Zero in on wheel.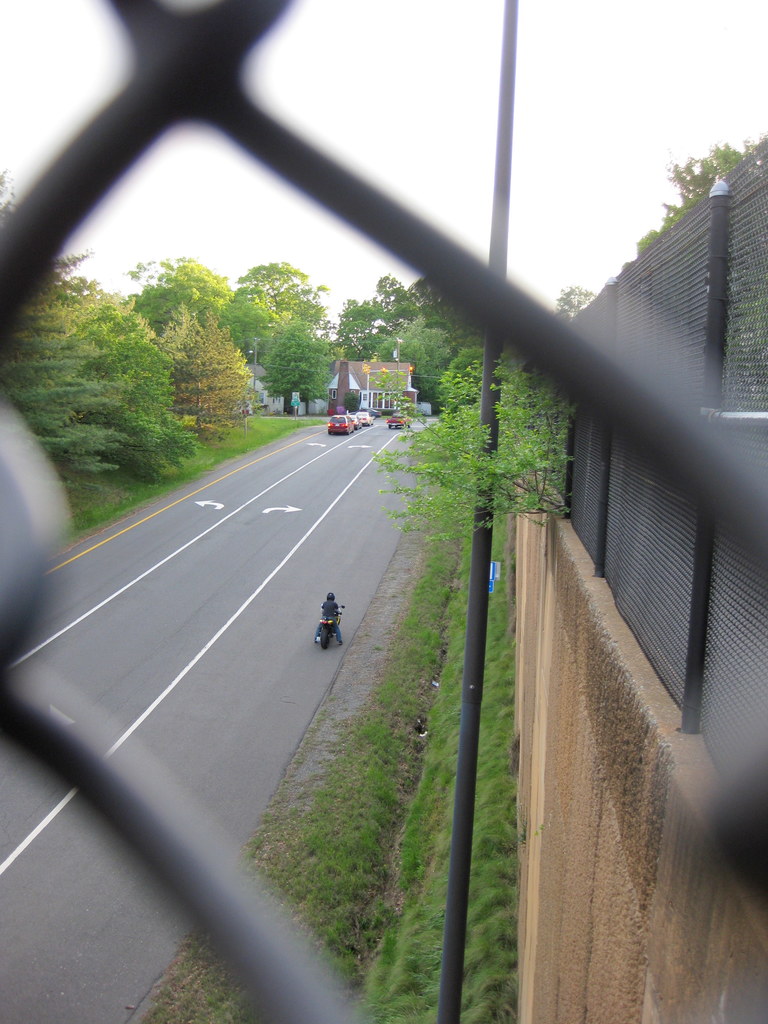
Zeroed in: detection(318, 623, 332, 652).
